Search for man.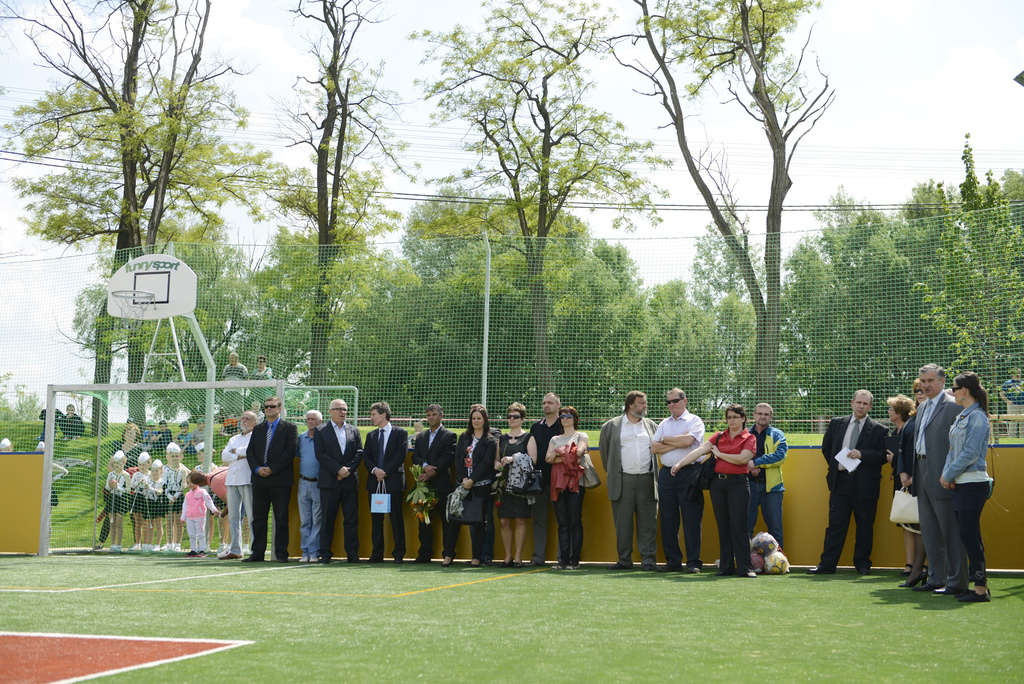
Found at 412 403 461 568.
